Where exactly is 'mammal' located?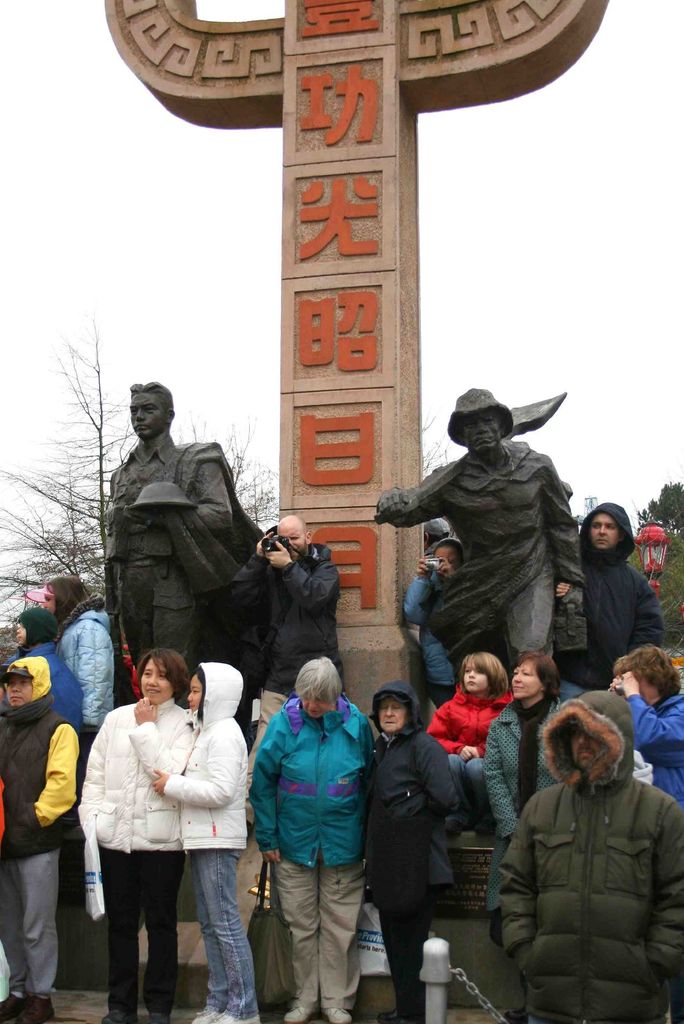
Its bounding box is BBox(368, 382, 590, 662).
